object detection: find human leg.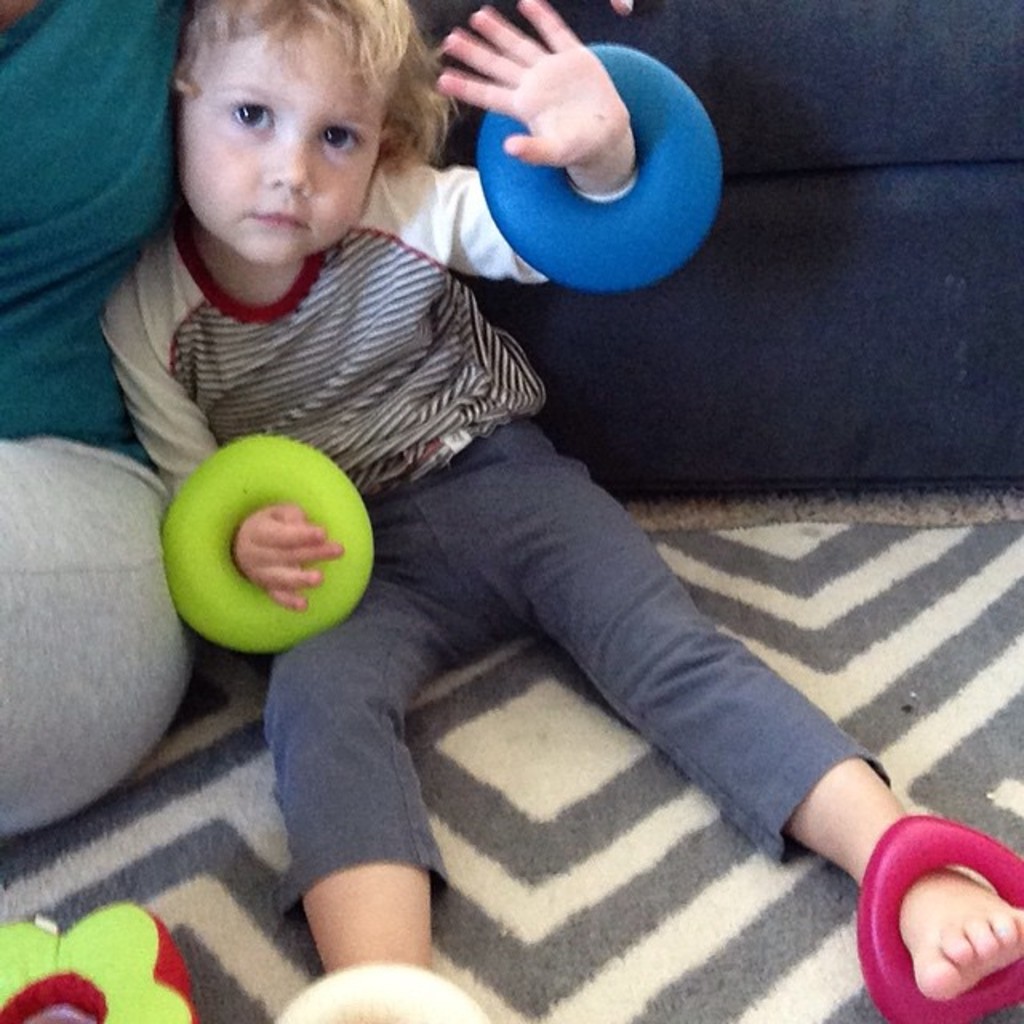
bbox=(264, 472, 454, 966).
